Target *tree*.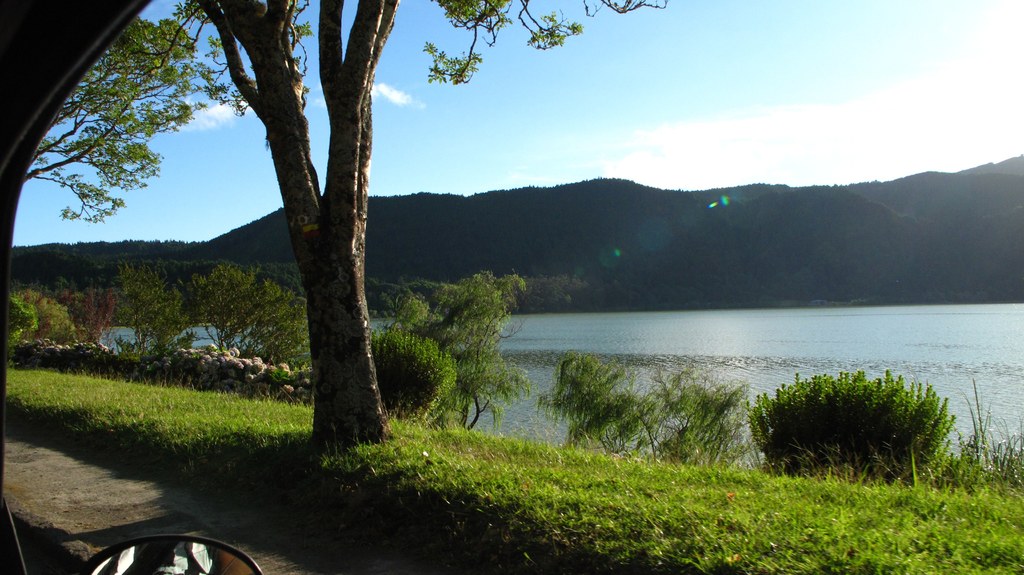
Target region: select_region(115, 270, 194, 360).
